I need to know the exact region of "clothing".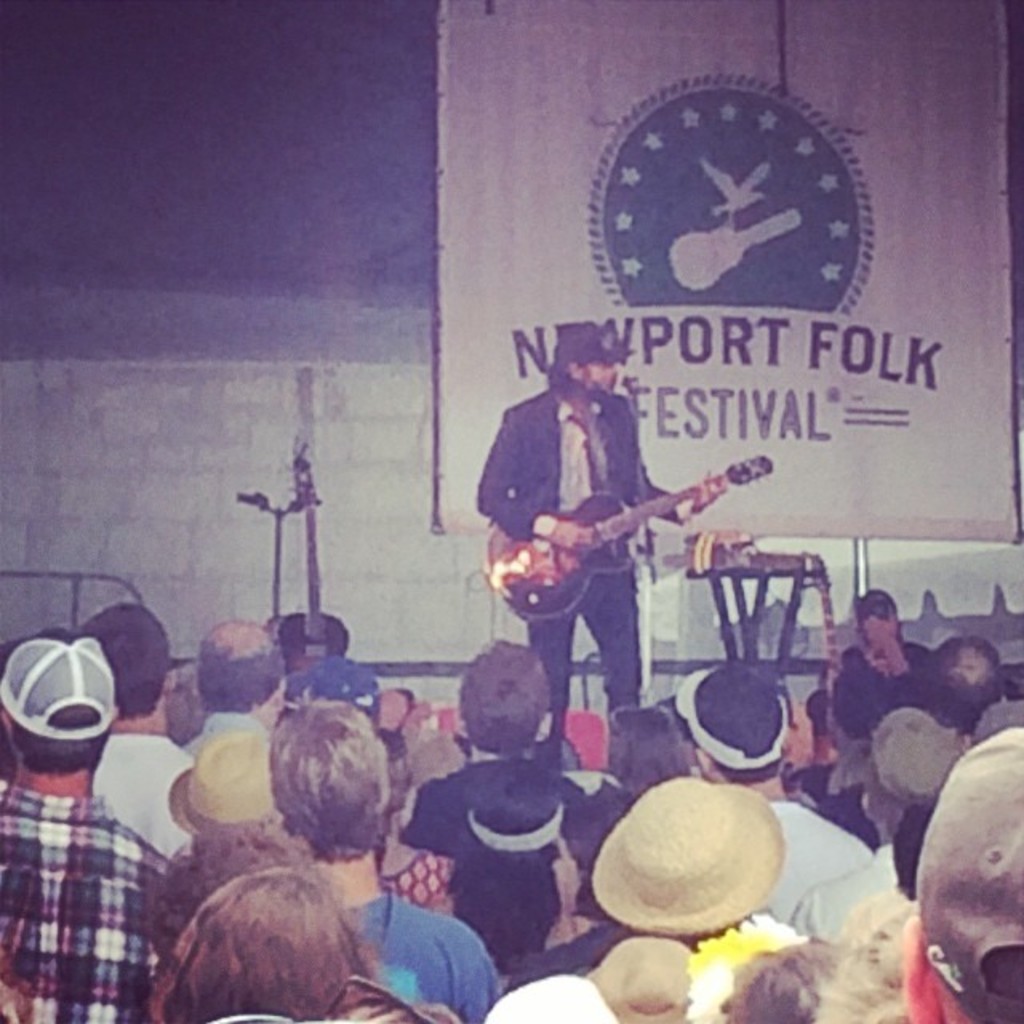
Region: x1=824, y1=635, x2=941, y2=819.
